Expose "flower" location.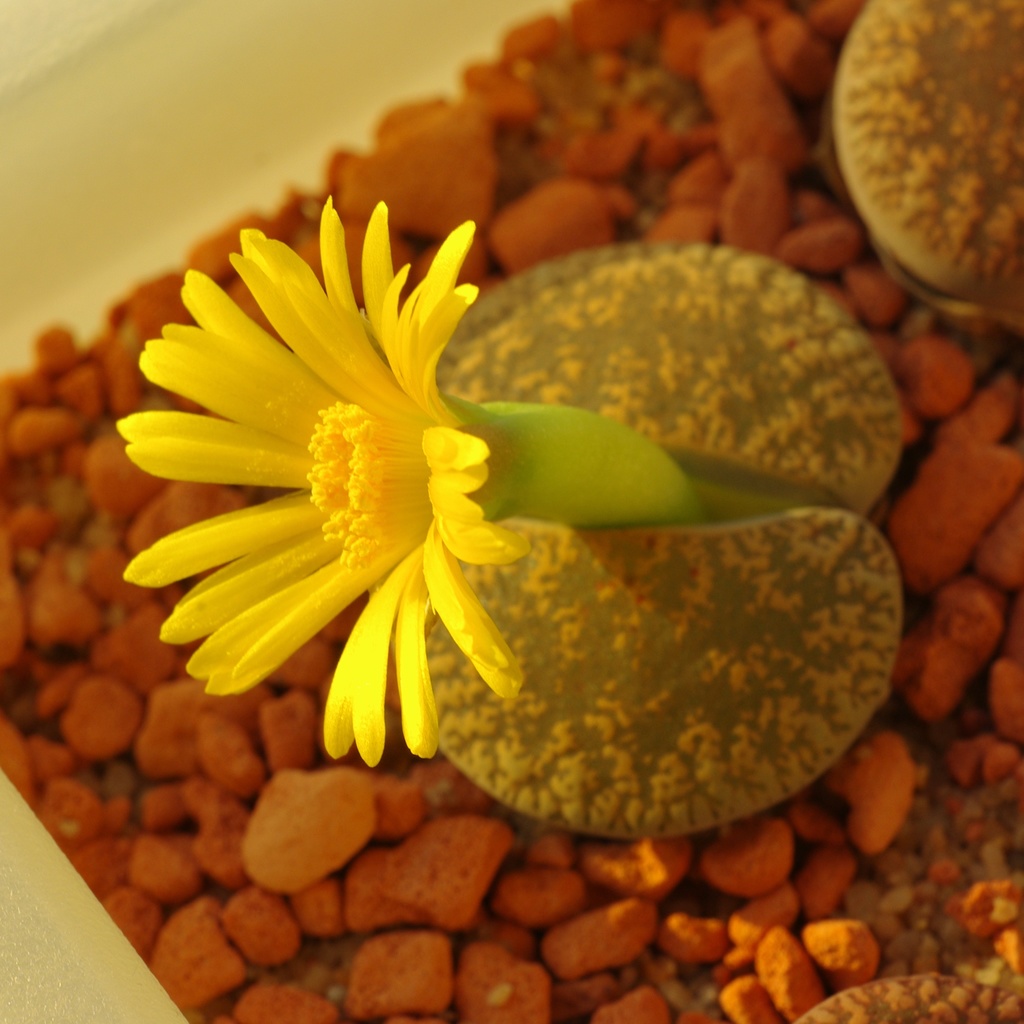
Exposed at x1=110, y1=202, x2=704, y2=769.
